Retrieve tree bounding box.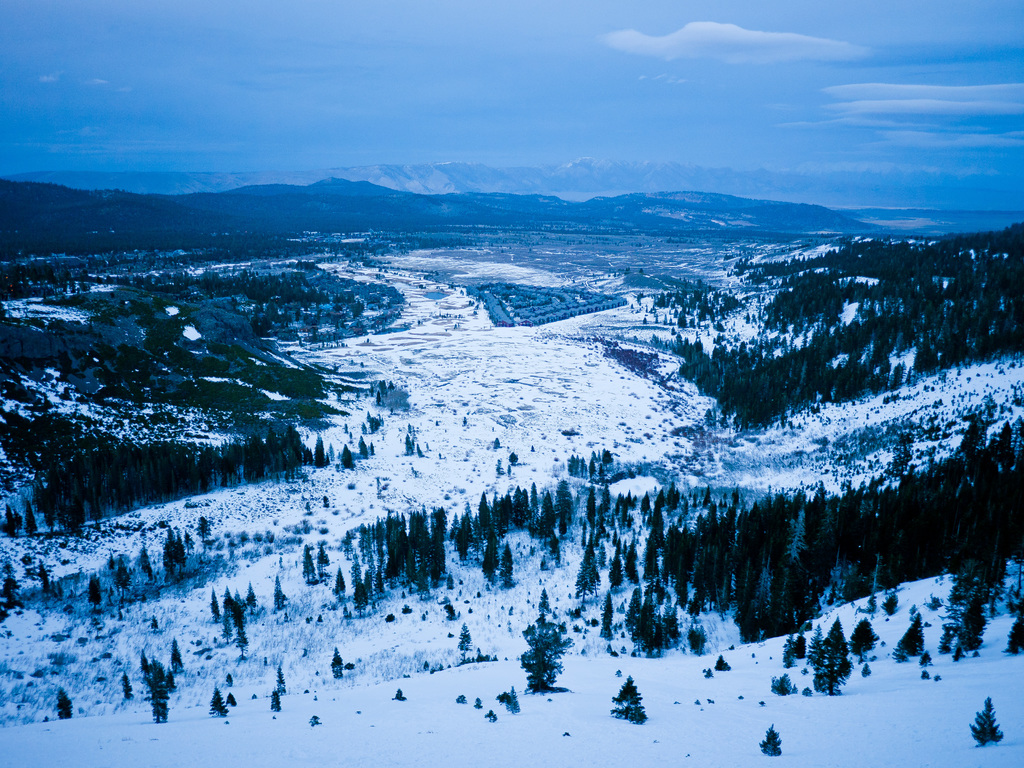
Bounding box: 2 503 23 539.
